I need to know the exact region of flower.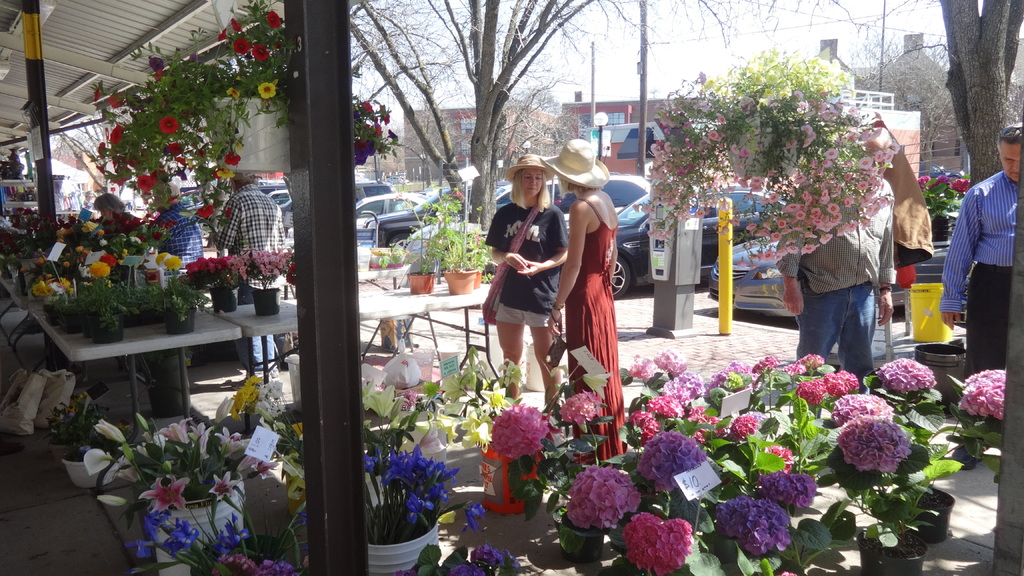
Region: 154/70/165/79.
